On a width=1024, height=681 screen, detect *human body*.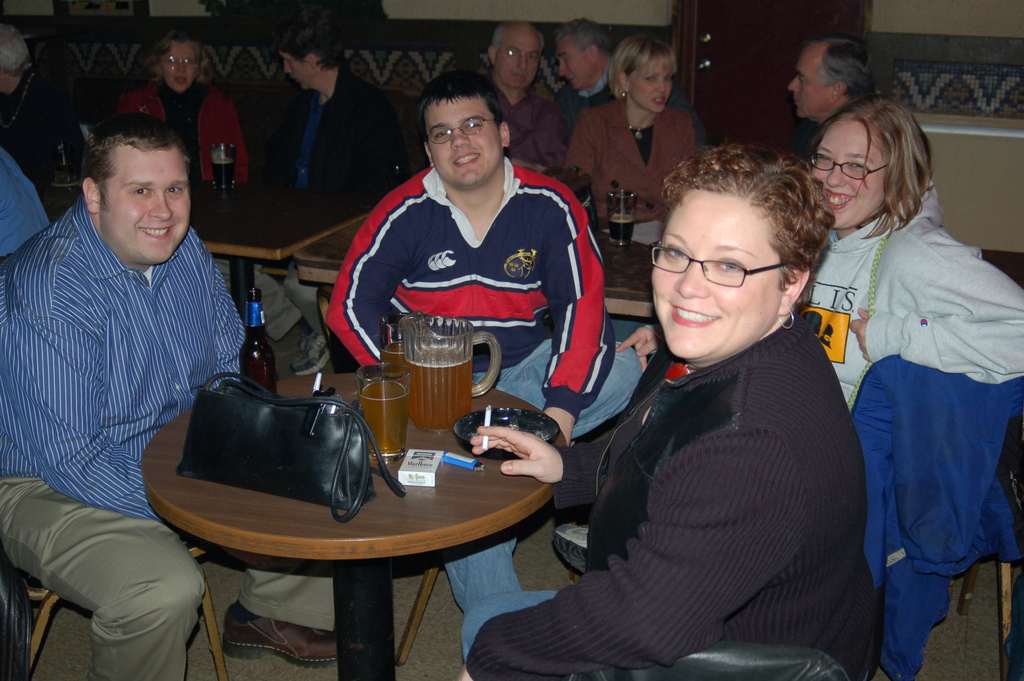
select_region(798, 96, 1023, 409).
